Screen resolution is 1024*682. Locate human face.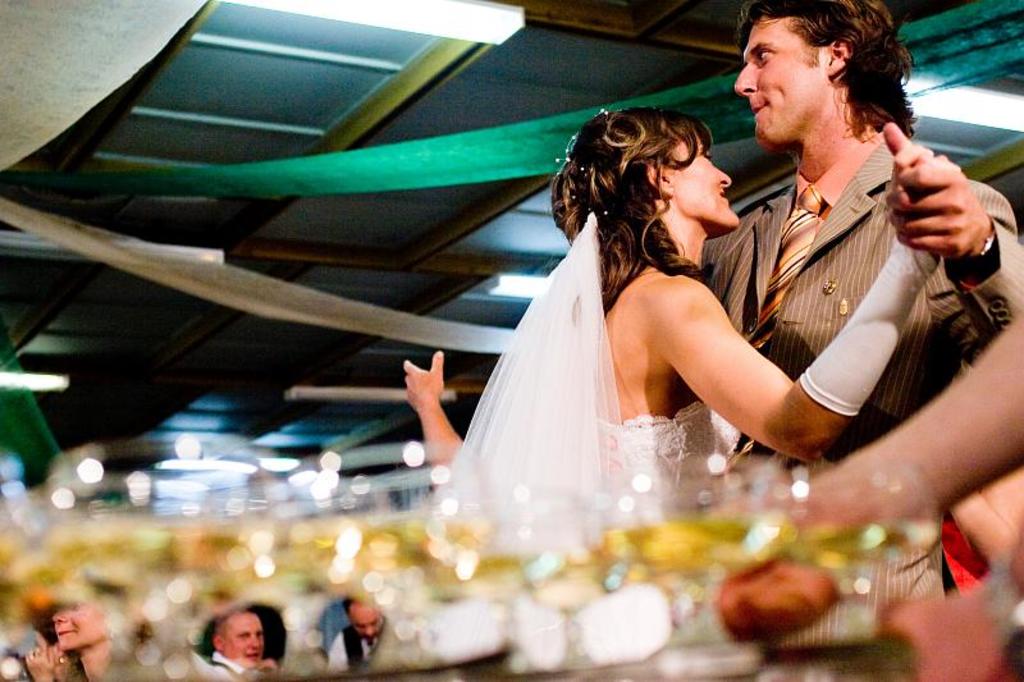
box=[349, 601, 383, 637].
